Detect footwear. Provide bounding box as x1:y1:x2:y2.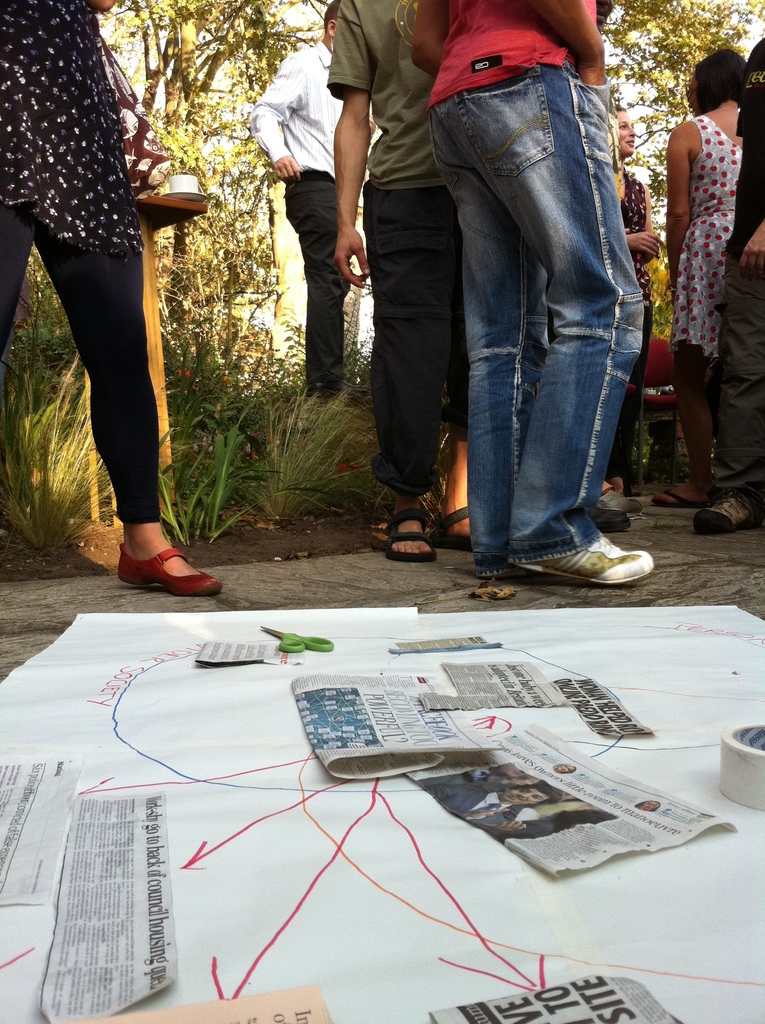
515:534:656:585.
